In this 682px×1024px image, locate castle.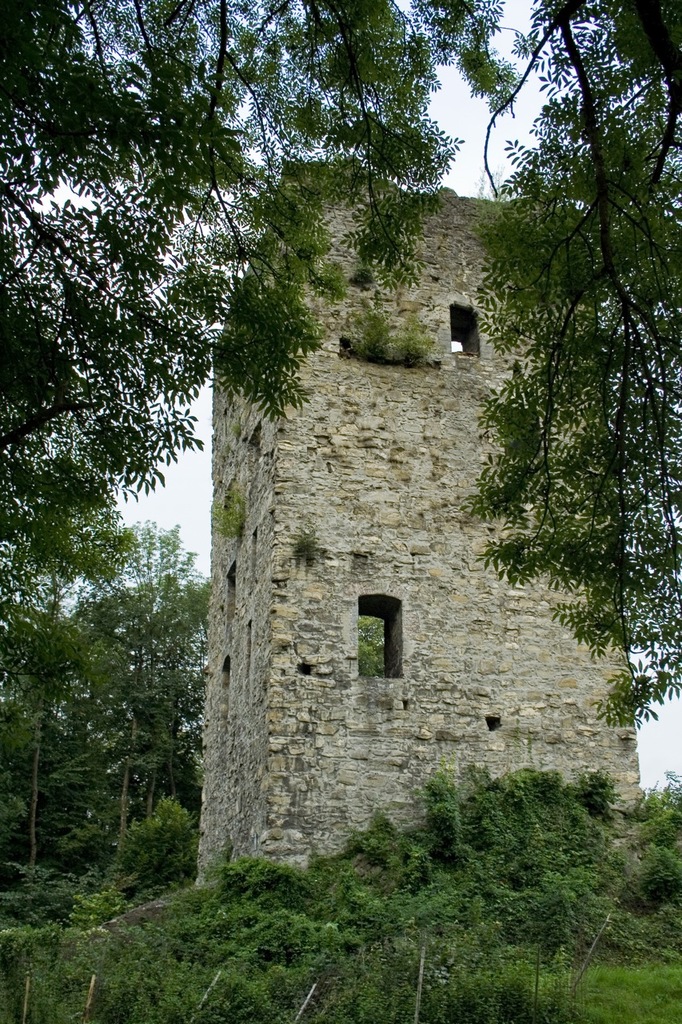
Bounding box: 130/124/642/925.
